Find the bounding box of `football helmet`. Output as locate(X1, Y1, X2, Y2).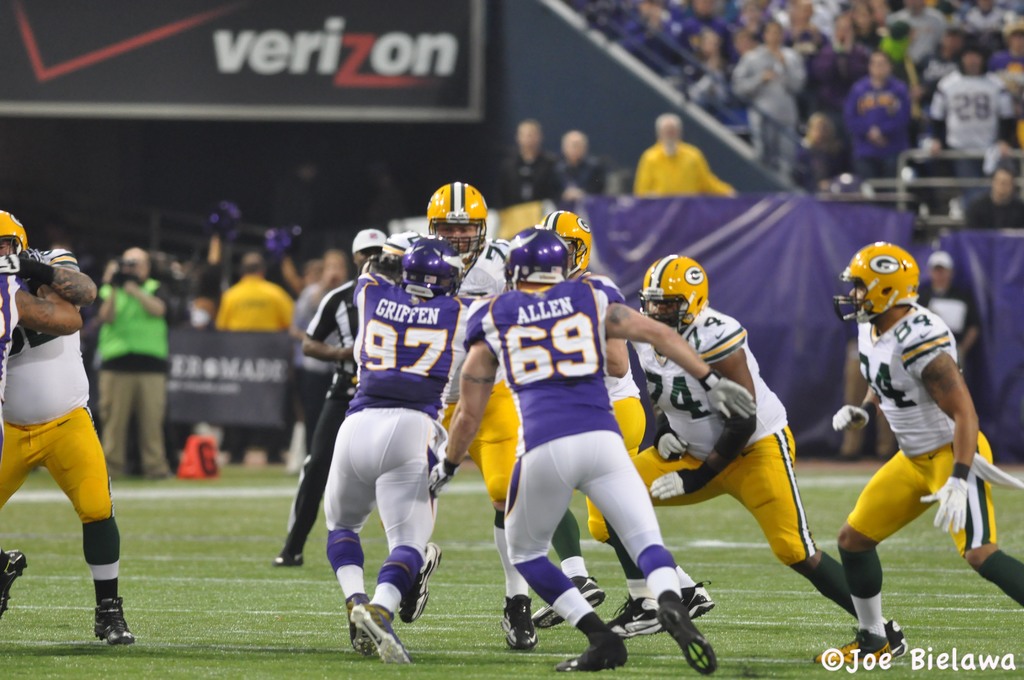
locate(833, 241, 914, 324).
